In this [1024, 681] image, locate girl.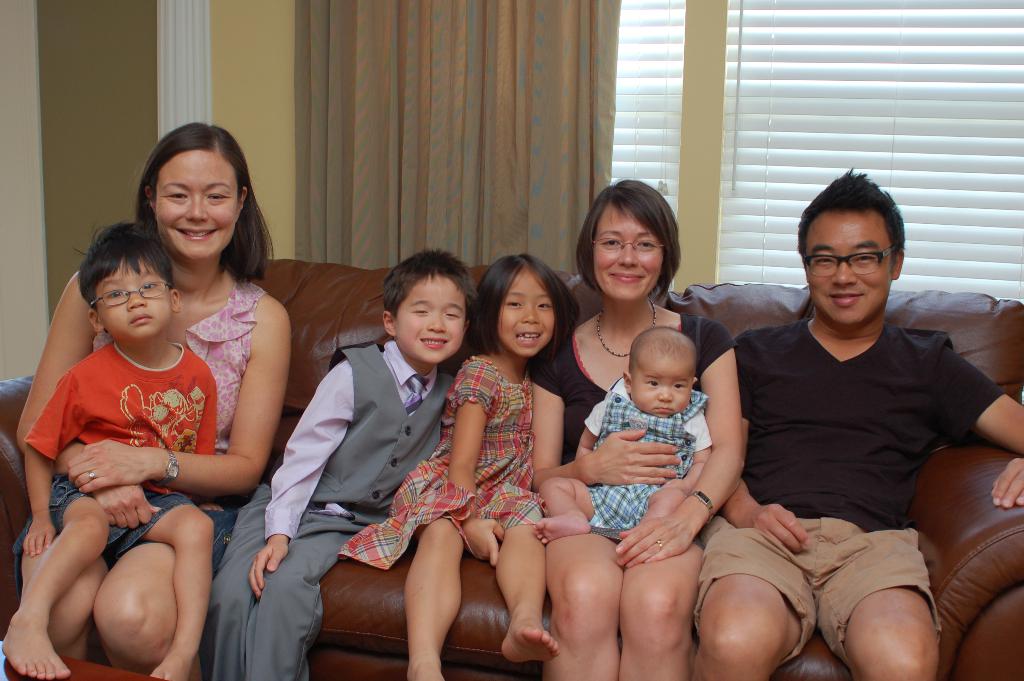
Bounding box: <region>340, 252, 580, 679</region>.
